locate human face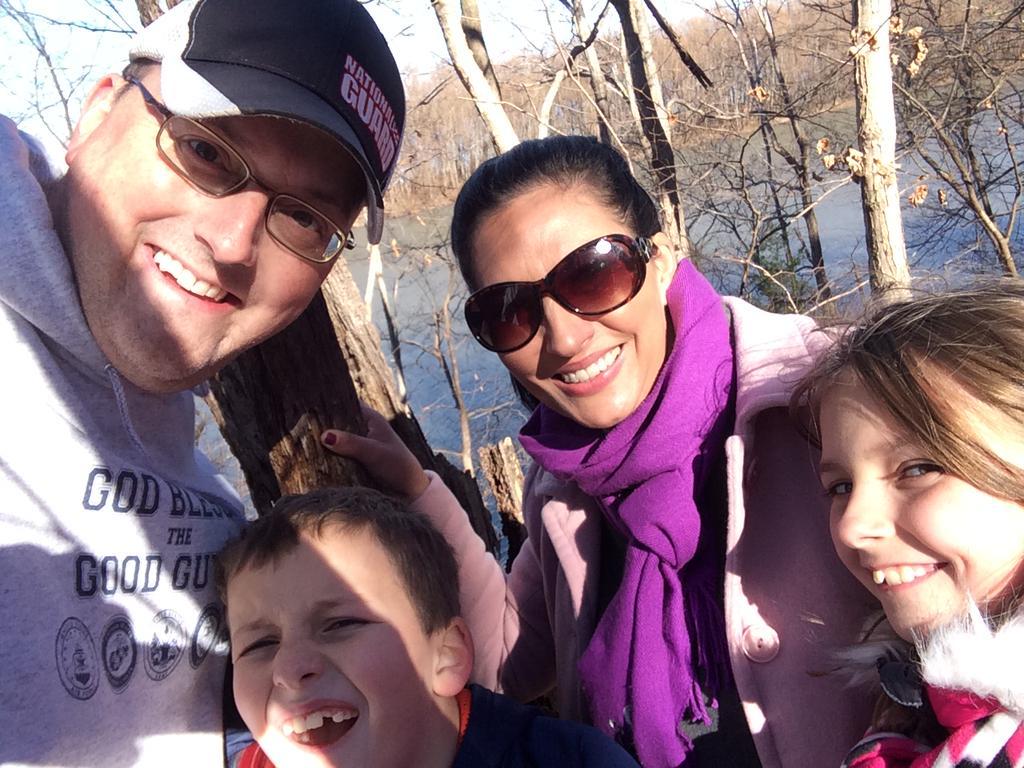
<bbox>463, 192, 666, 427</bbox>
